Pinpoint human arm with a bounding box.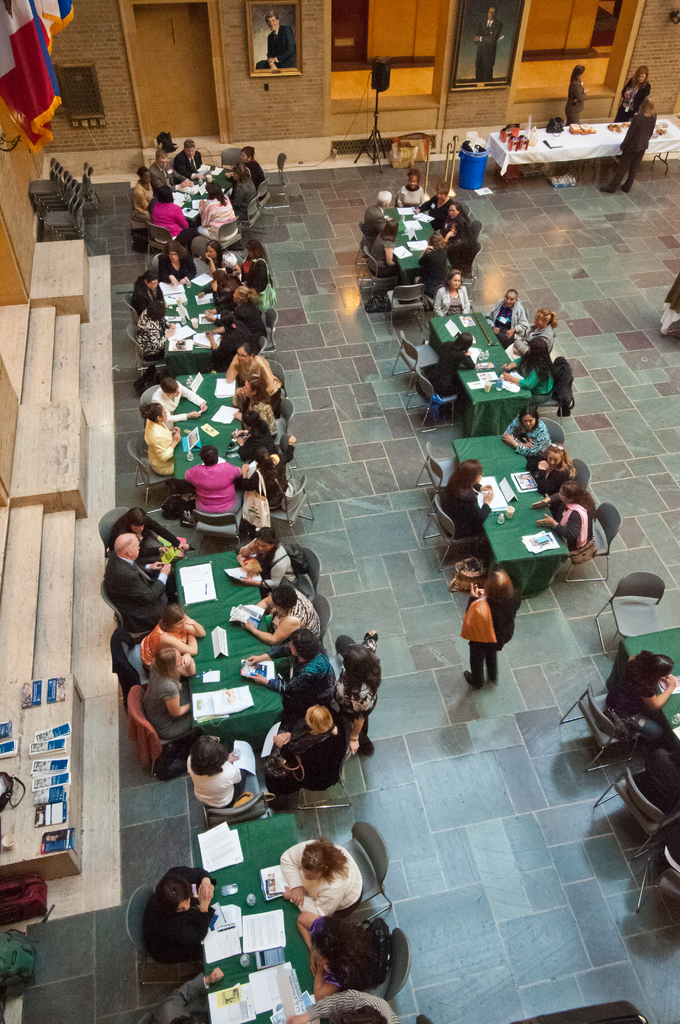
select_region(158, 682, 194, 721).
